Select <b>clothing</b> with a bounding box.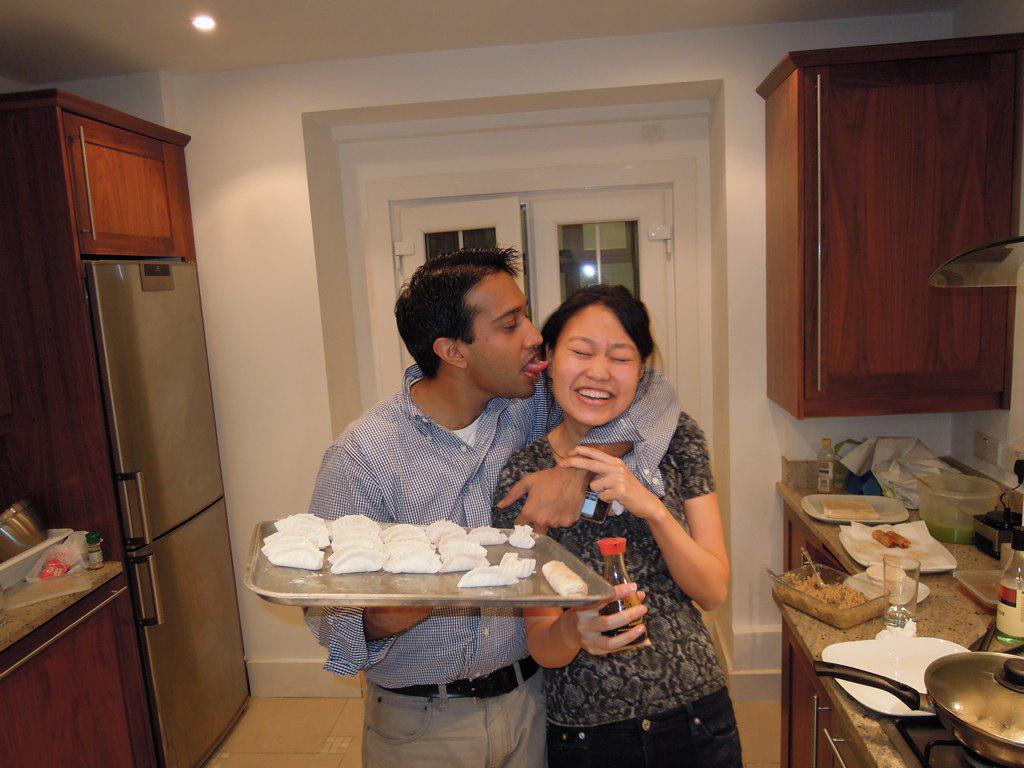
(302,357,683,763).
